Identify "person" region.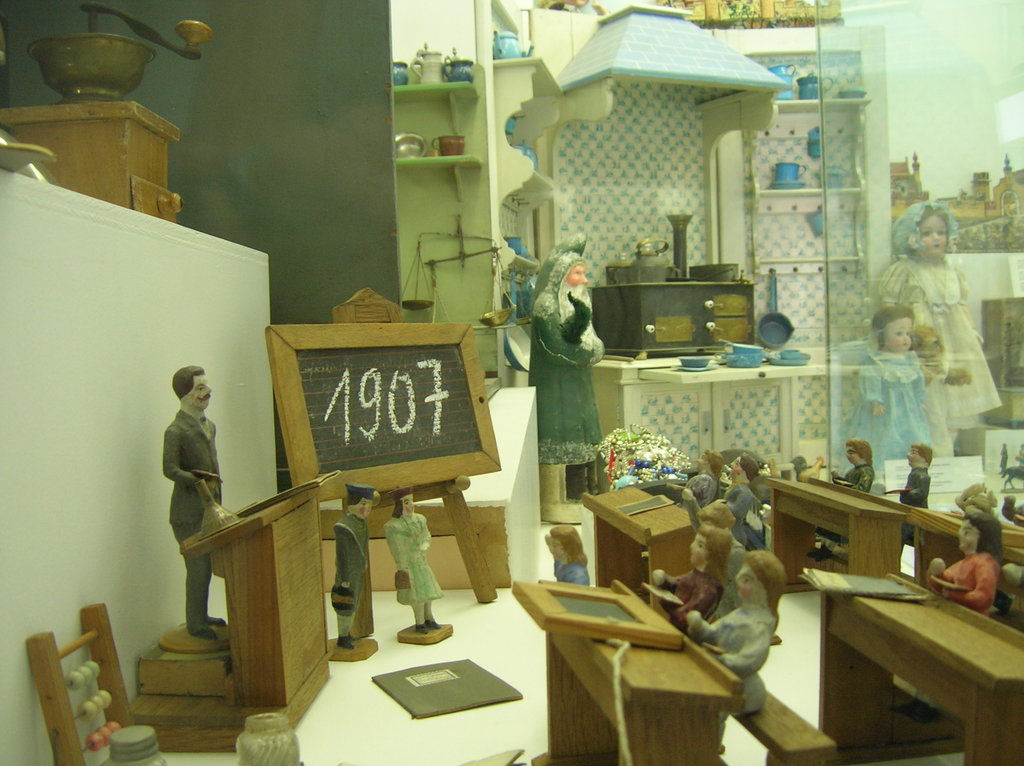
Region: (left=333, top=479, right=374, bottom=648).
